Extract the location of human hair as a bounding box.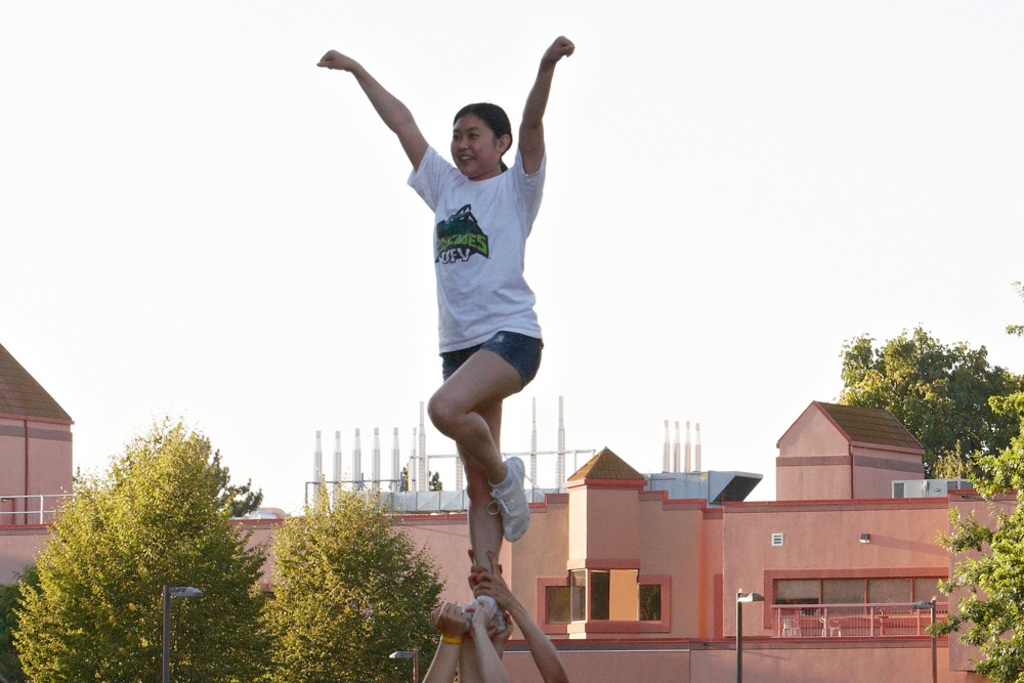
pyautogui.locateOnScreen(453, 100, 511, 170).
